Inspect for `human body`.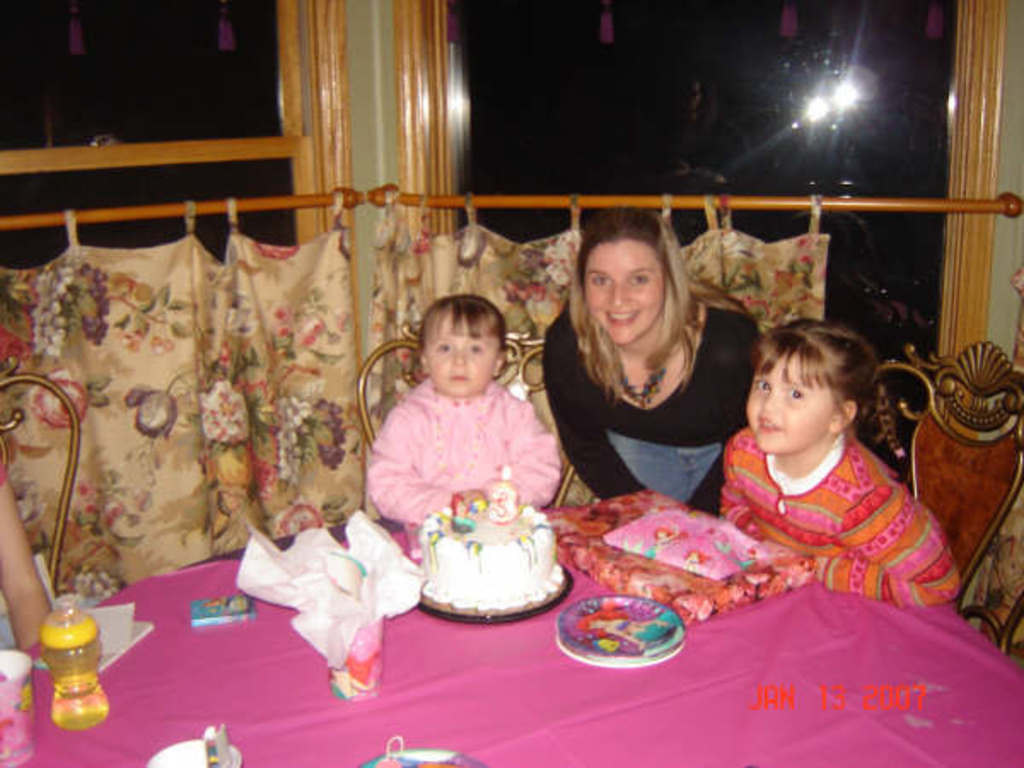
Inspection: [left=691, top=292, right=952, bottom=638].
